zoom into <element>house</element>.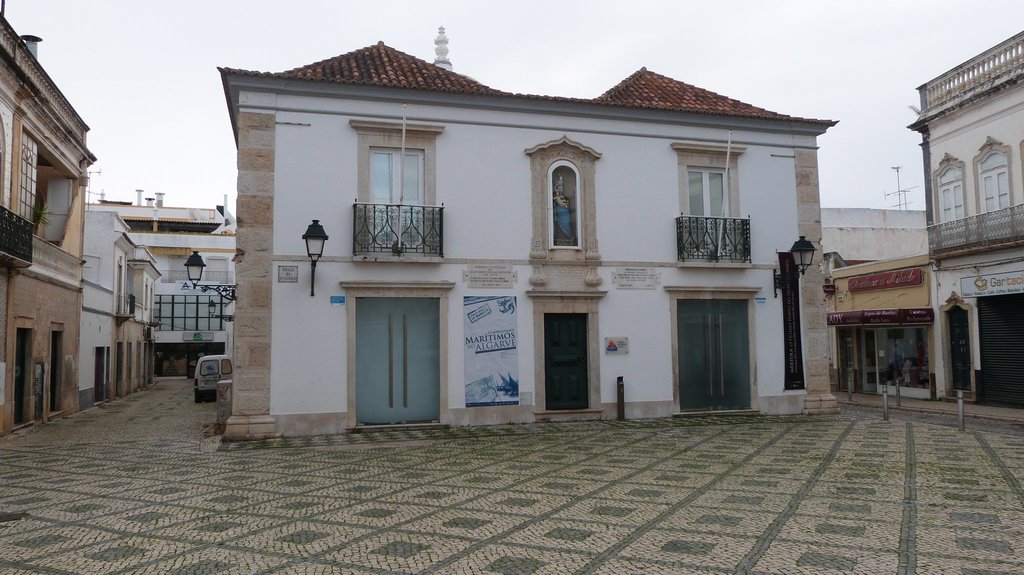
Zoom target: bbox=(231, 28, 849, 453).
